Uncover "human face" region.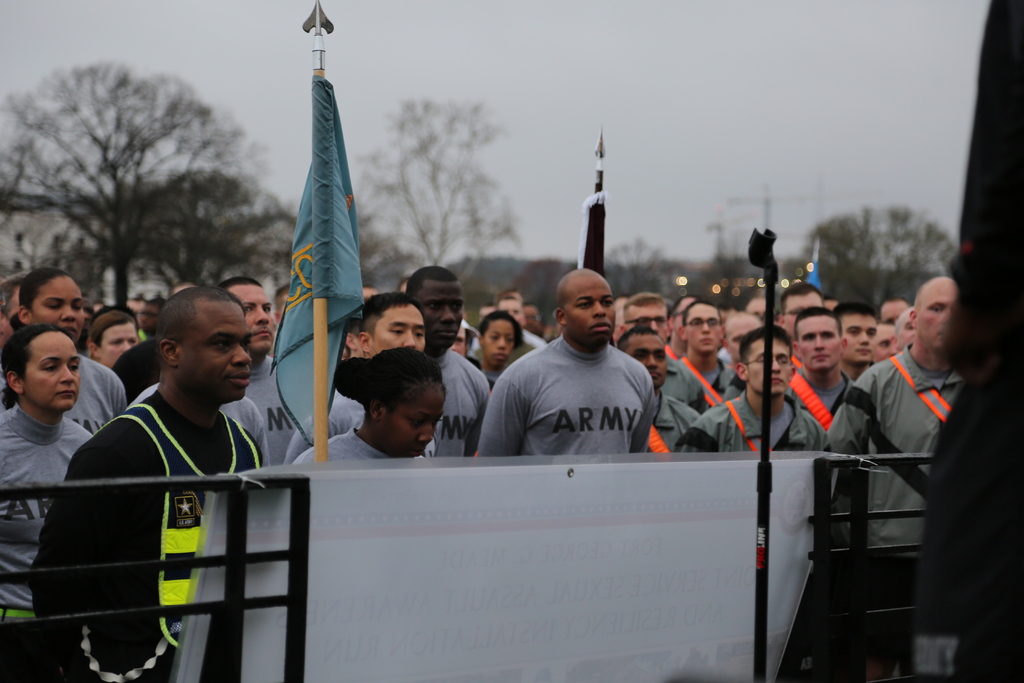
Uncovered: x1=235, y1=282, x2=271, y2=354.
